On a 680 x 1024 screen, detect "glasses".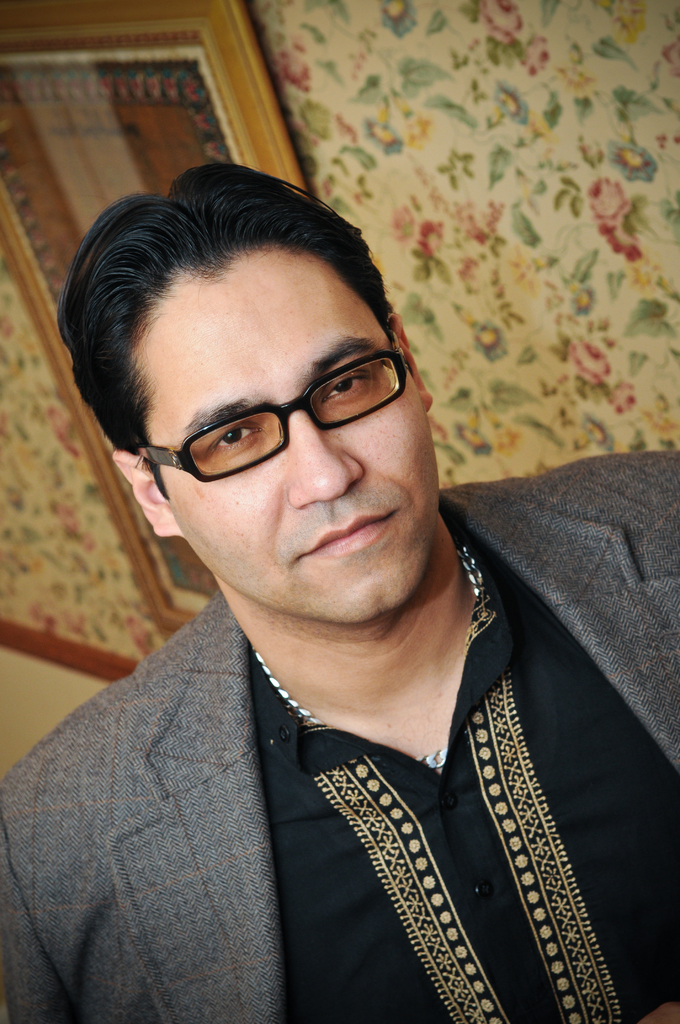
pyautogui.locateOnScreen(101, 343, 426, 481).
